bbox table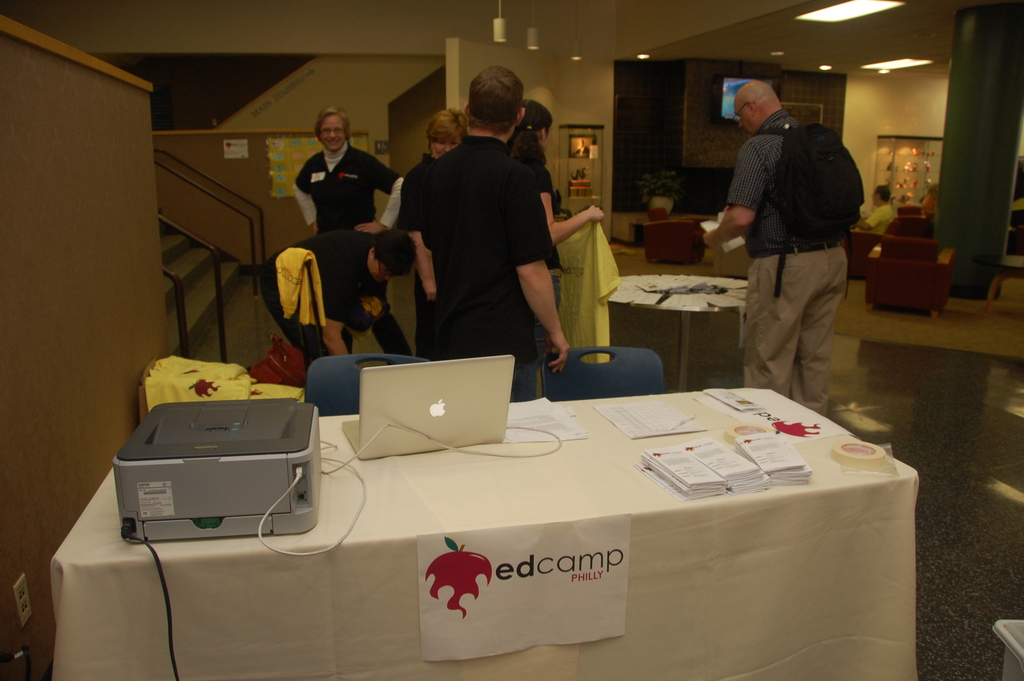
161,364,923,680
